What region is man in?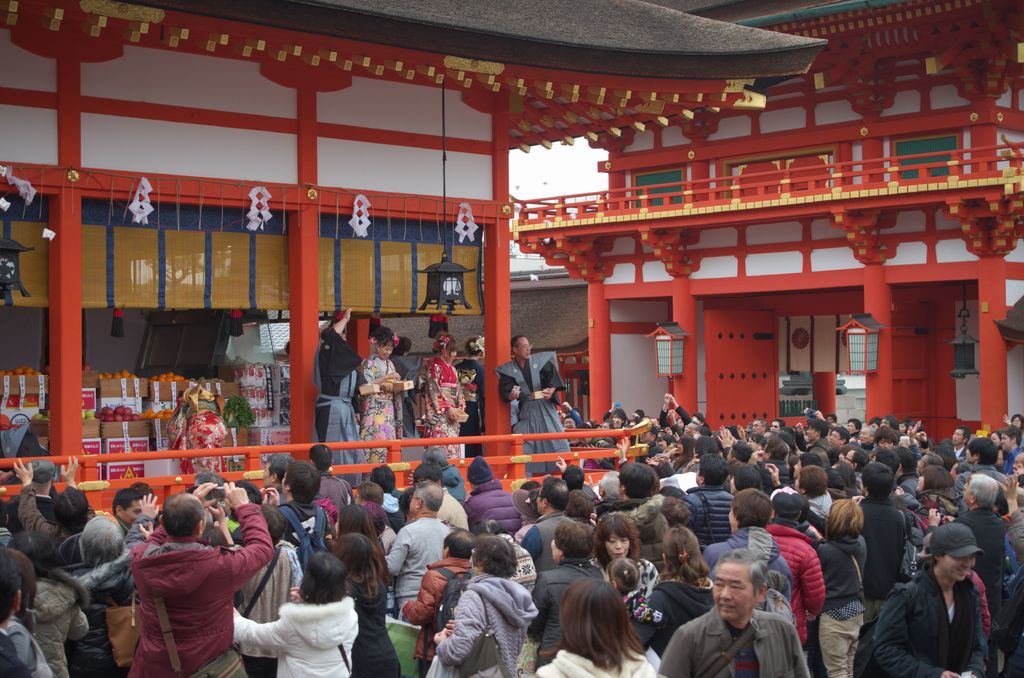
[1003,423,1023,458].
